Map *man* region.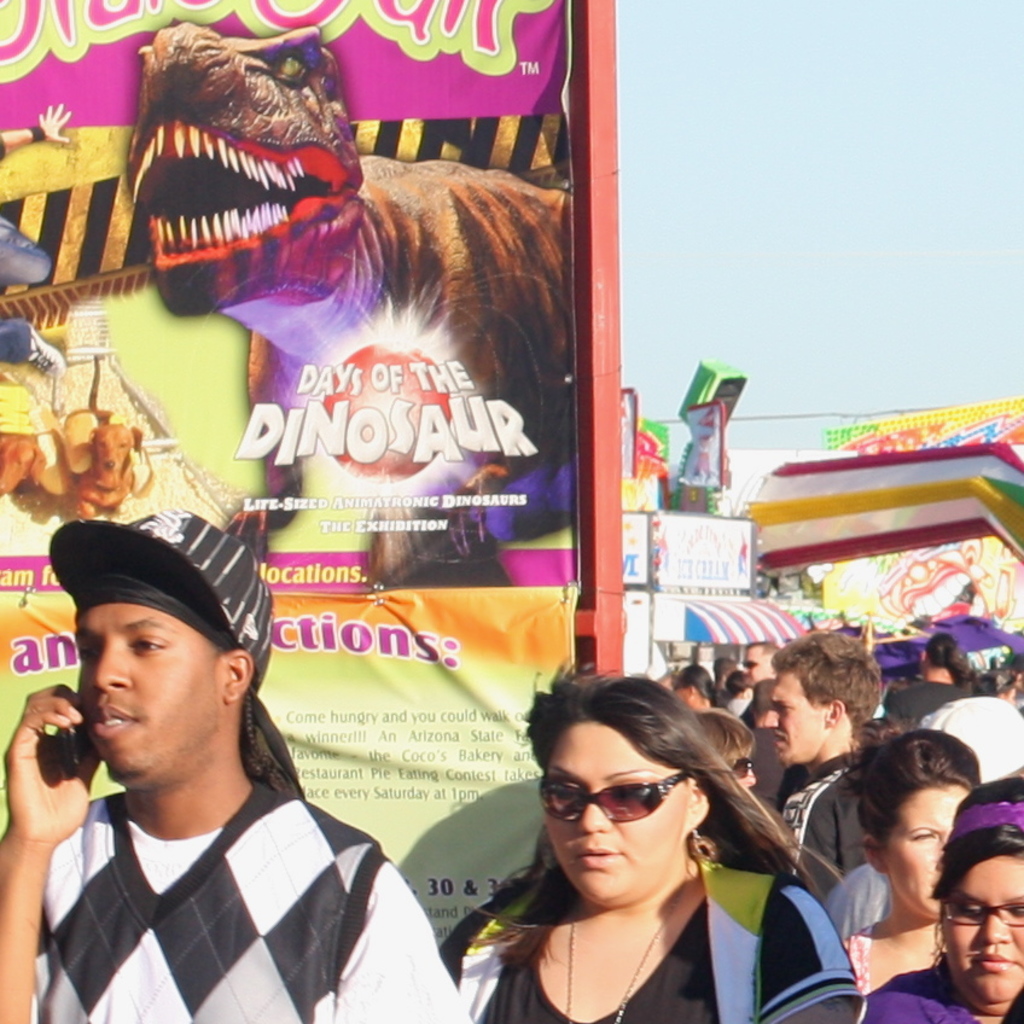
Mapped to bbox=(763, 635, 879, 883).
